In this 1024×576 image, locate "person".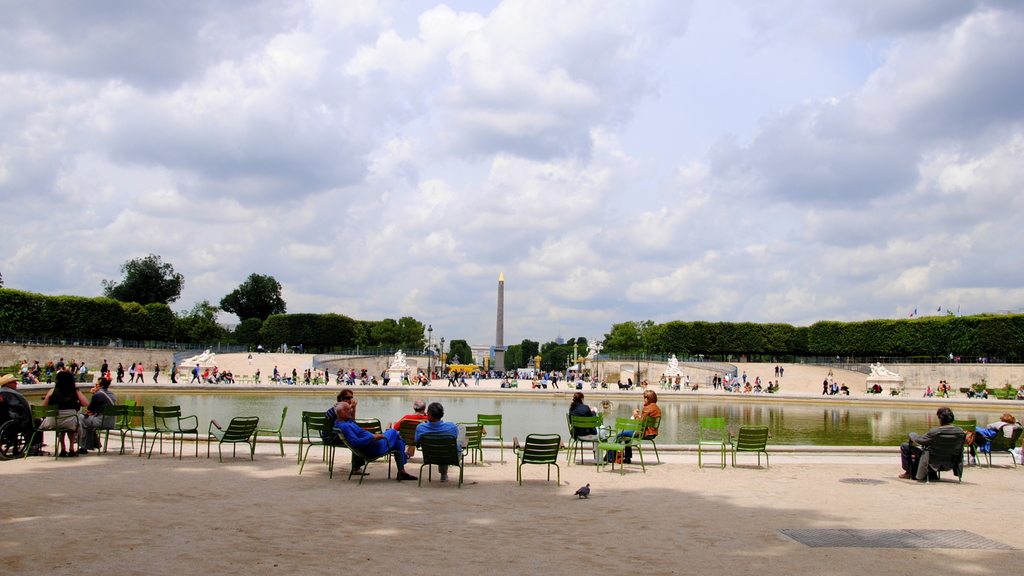
Bounding box: <box>104,370,111,379</box>.
